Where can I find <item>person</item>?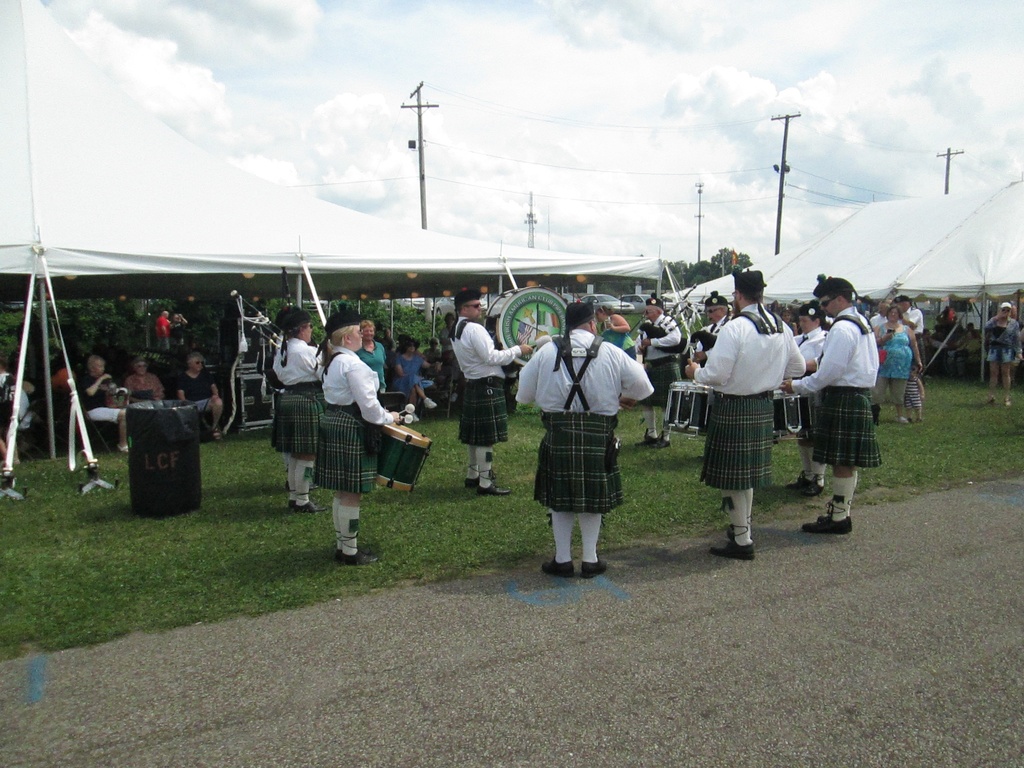
You can find it at rect(425, 337, 439, 360).
